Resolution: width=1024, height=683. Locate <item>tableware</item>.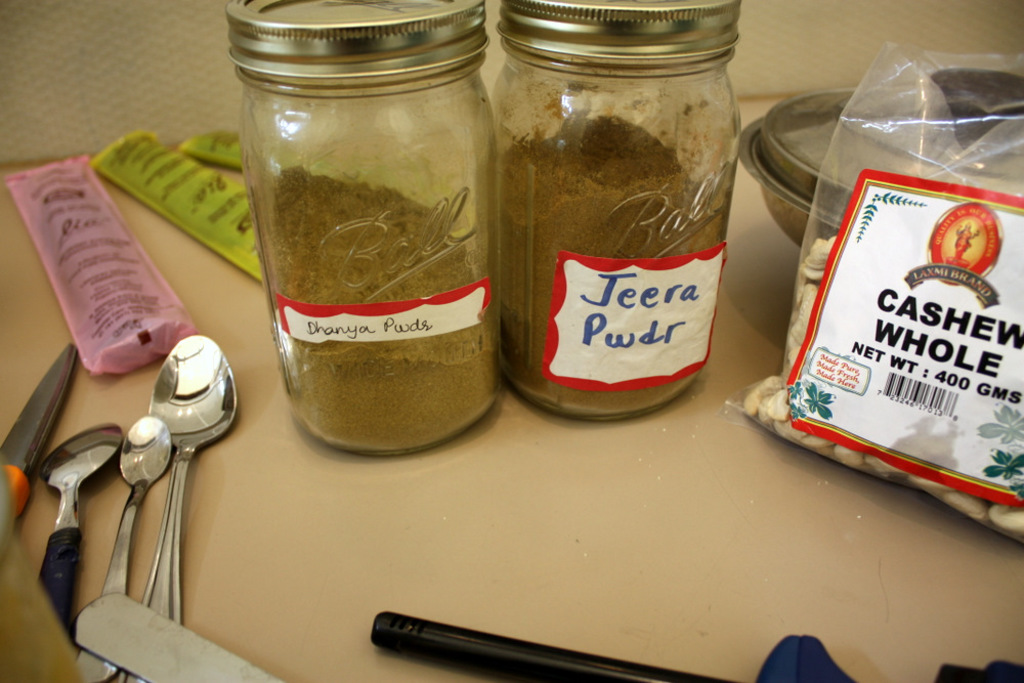
(72, 411, 174, 682).
